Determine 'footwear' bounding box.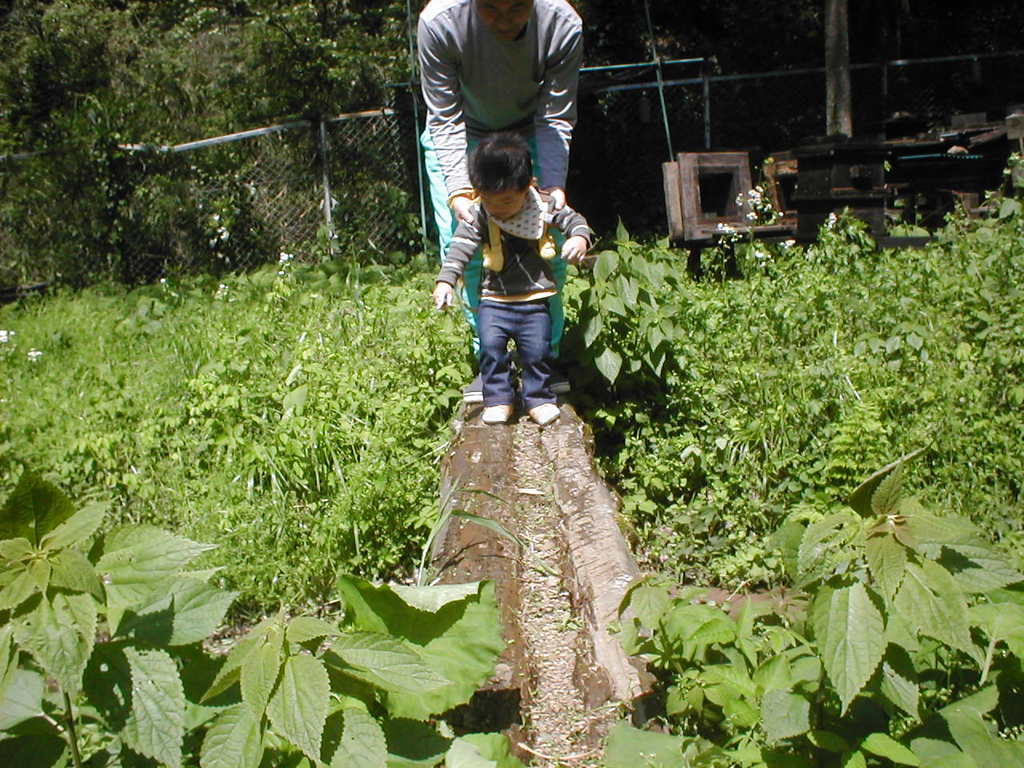
Determined: left=462, top=367, right=485, bottom=402.
